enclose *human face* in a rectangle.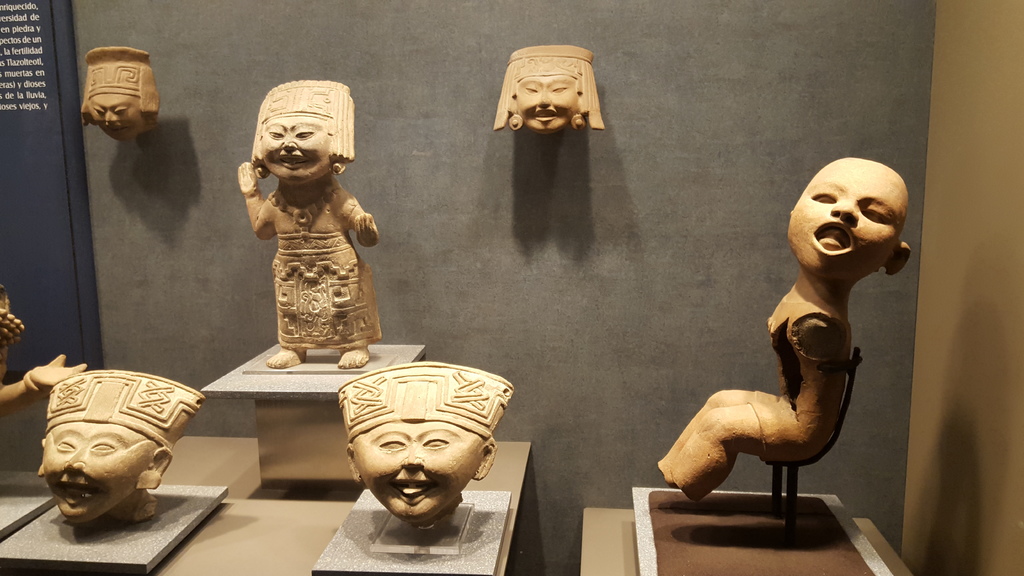
(260, 113, 332, 185).
